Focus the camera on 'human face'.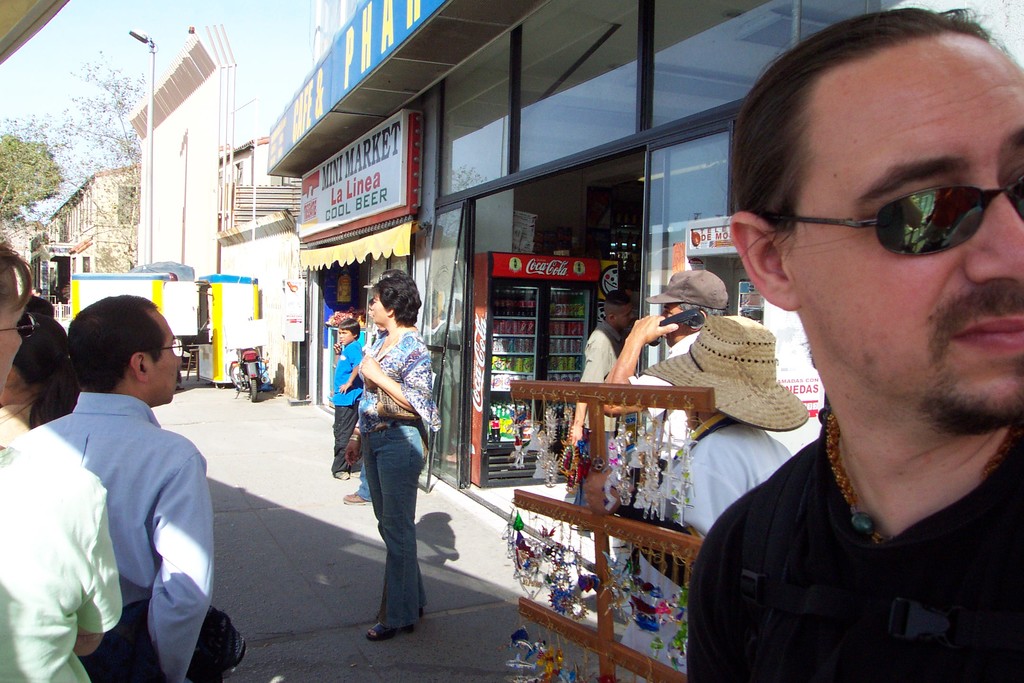
Focus region: [left=145, top=306, right=177, bottom=403].
